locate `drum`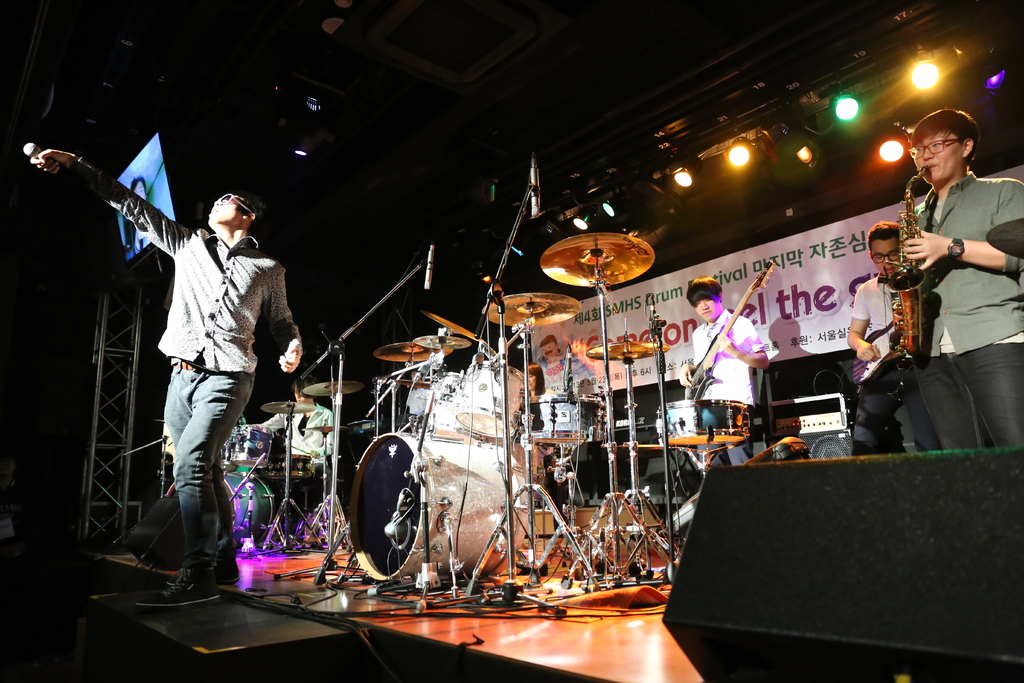
349/431/529/582
